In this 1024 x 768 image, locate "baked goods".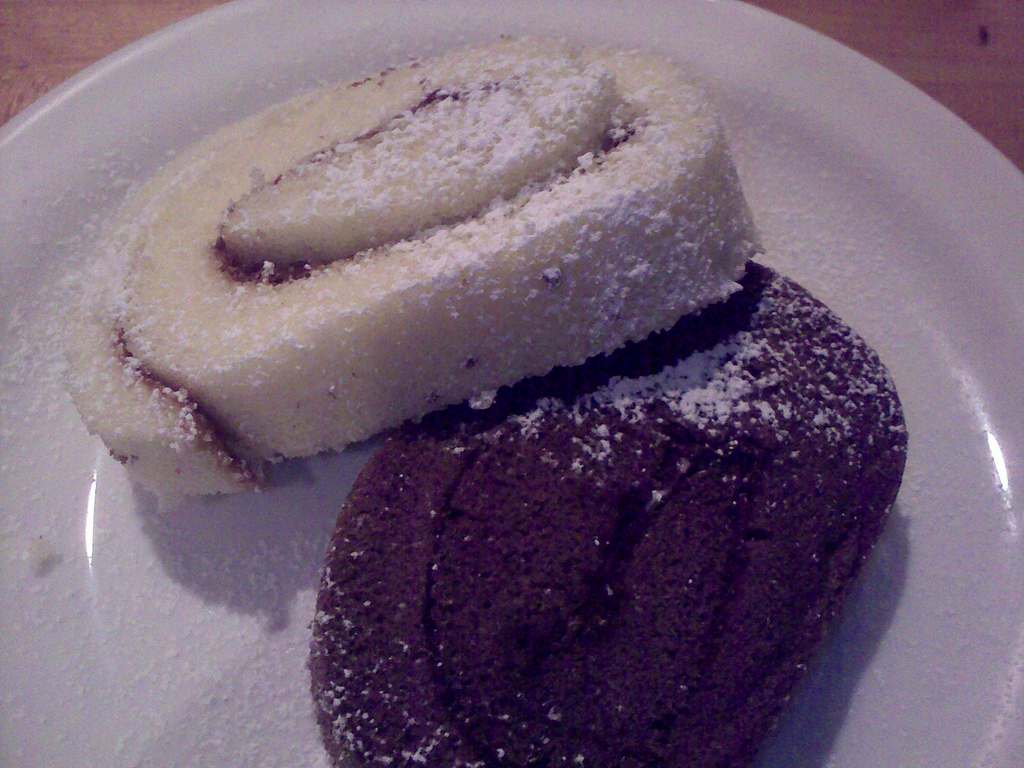
Bounding box: 309 254 911 767.
